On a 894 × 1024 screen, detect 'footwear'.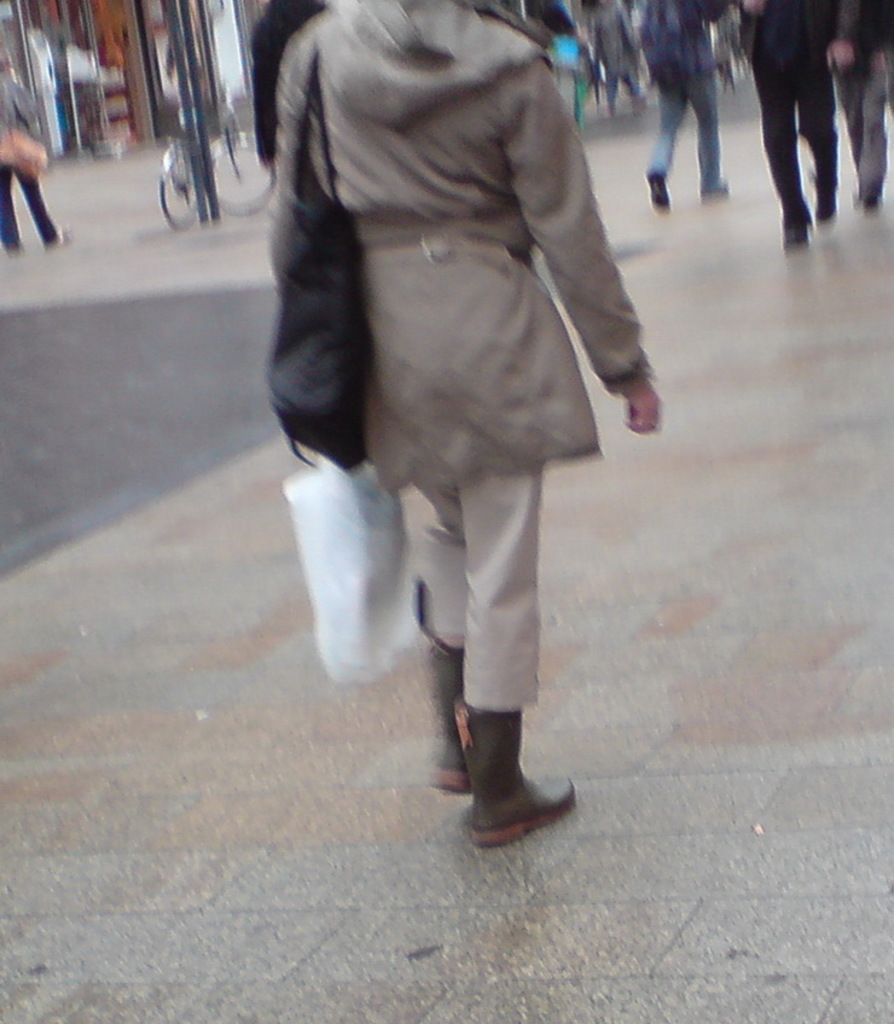
box(445, 703, 564, 837).
